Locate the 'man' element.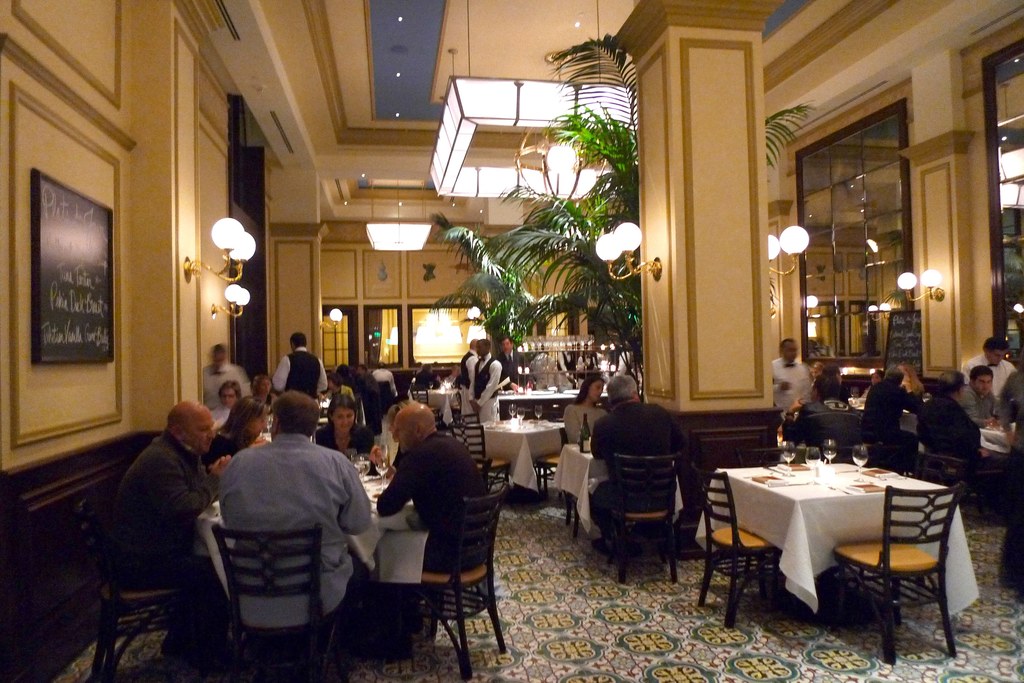
Element bbox: {"left": 106, "top": 399, "right": 237, "bottom": 682}.
